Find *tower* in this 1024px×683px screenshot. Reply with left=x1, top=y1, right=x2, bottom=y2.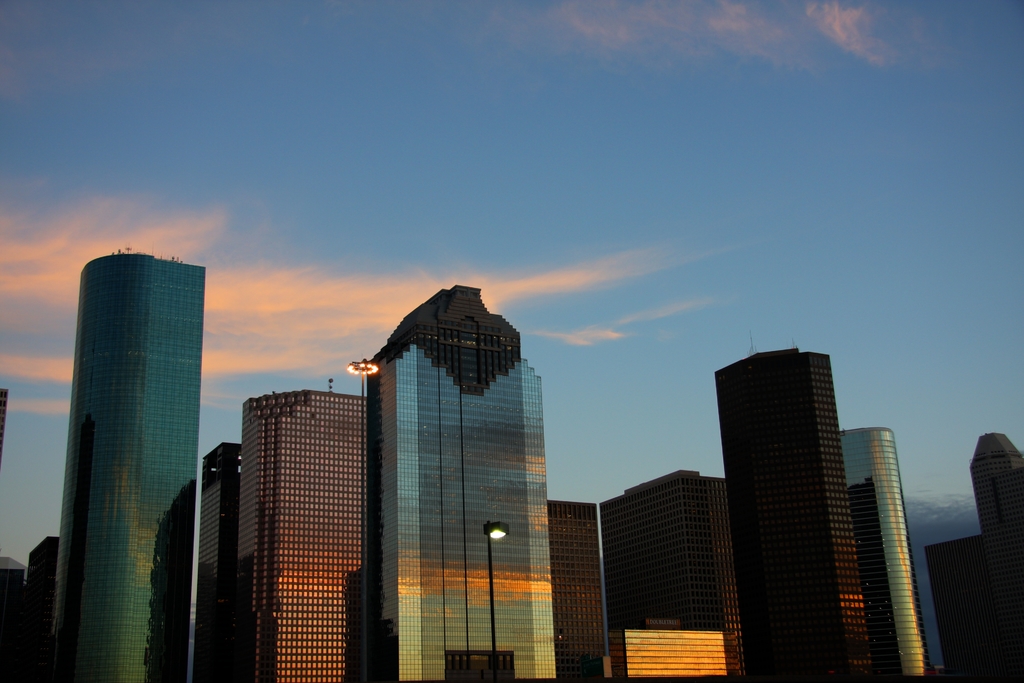
left=920, top=531, right=1023, bottom=682.
